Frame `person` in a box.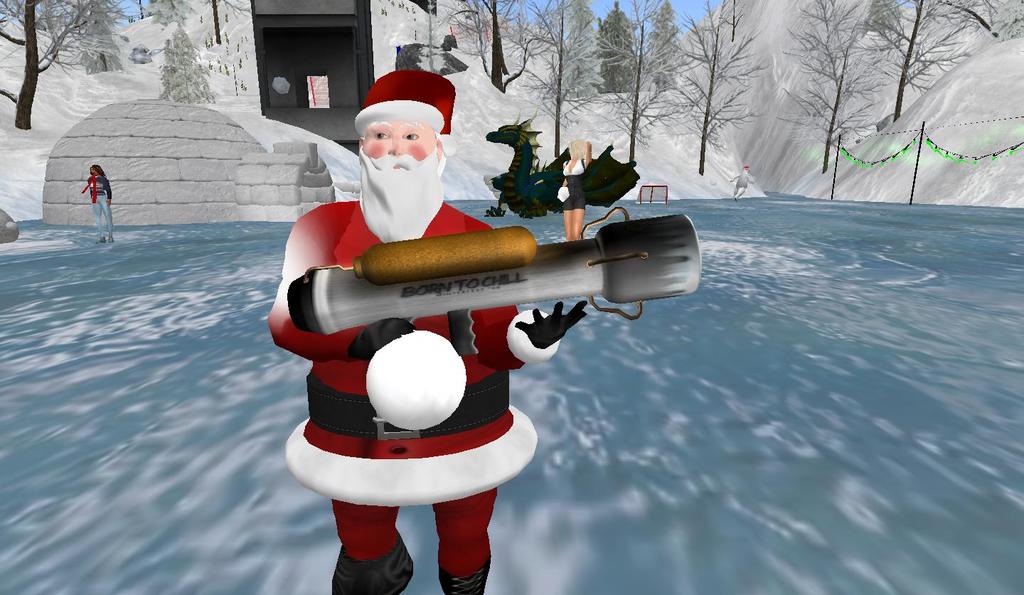
(x1=82, y1=164, x2=114, y2=244).
